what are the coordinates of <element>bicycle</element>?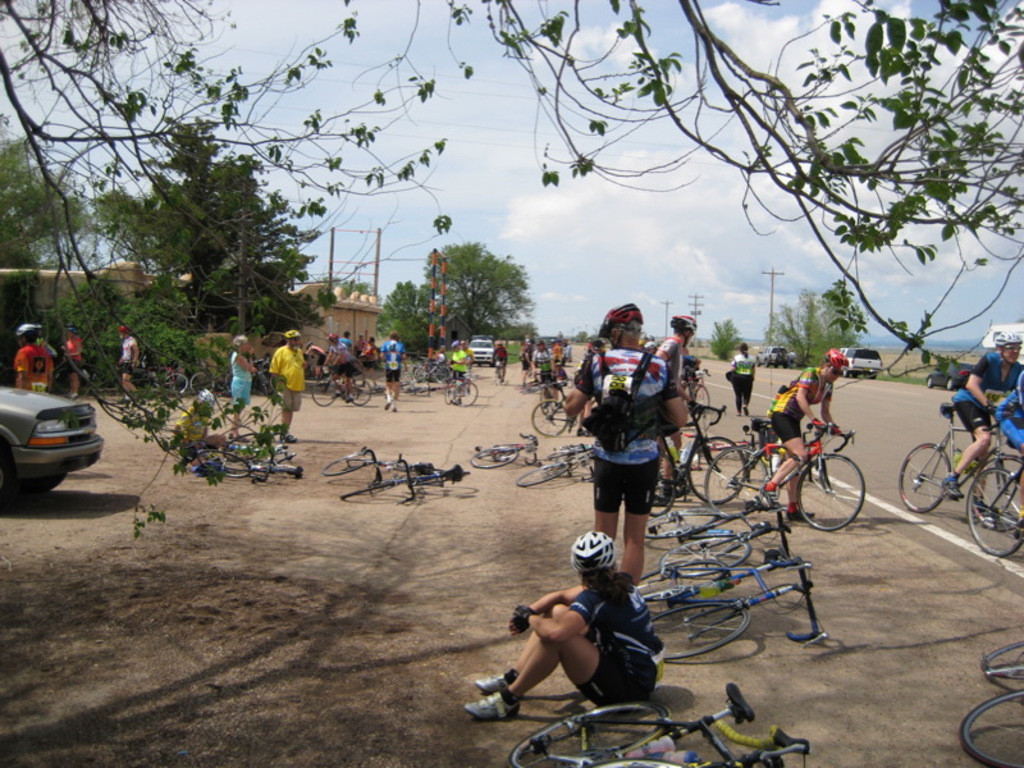
locate(901, 399, 1023, 512).
